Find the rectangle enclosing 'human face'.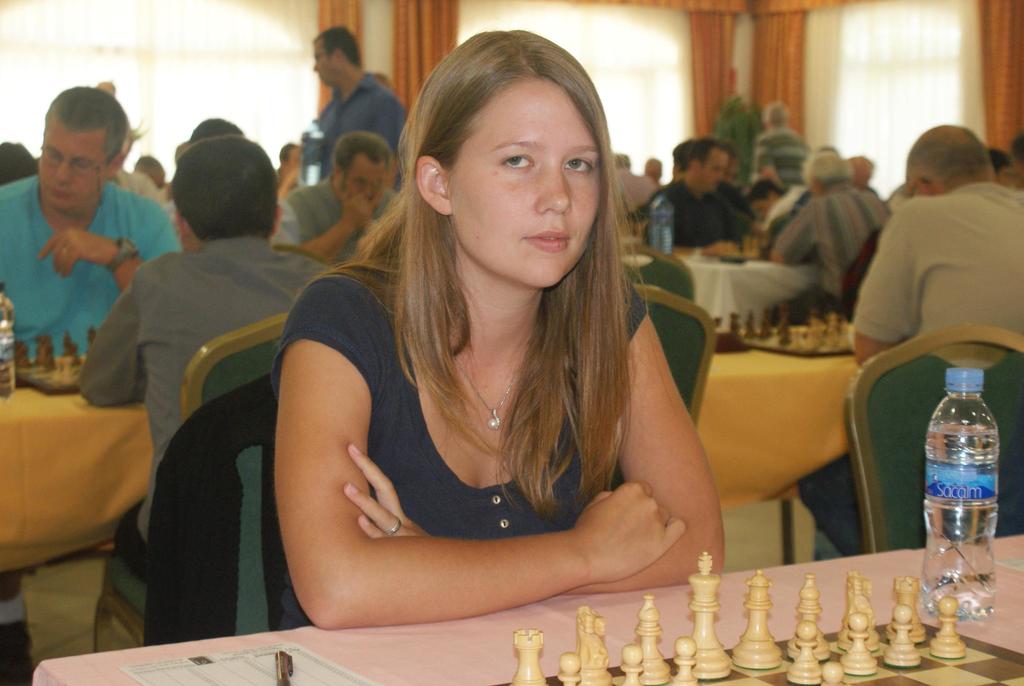
BBox(694, 147, 729, 194).
